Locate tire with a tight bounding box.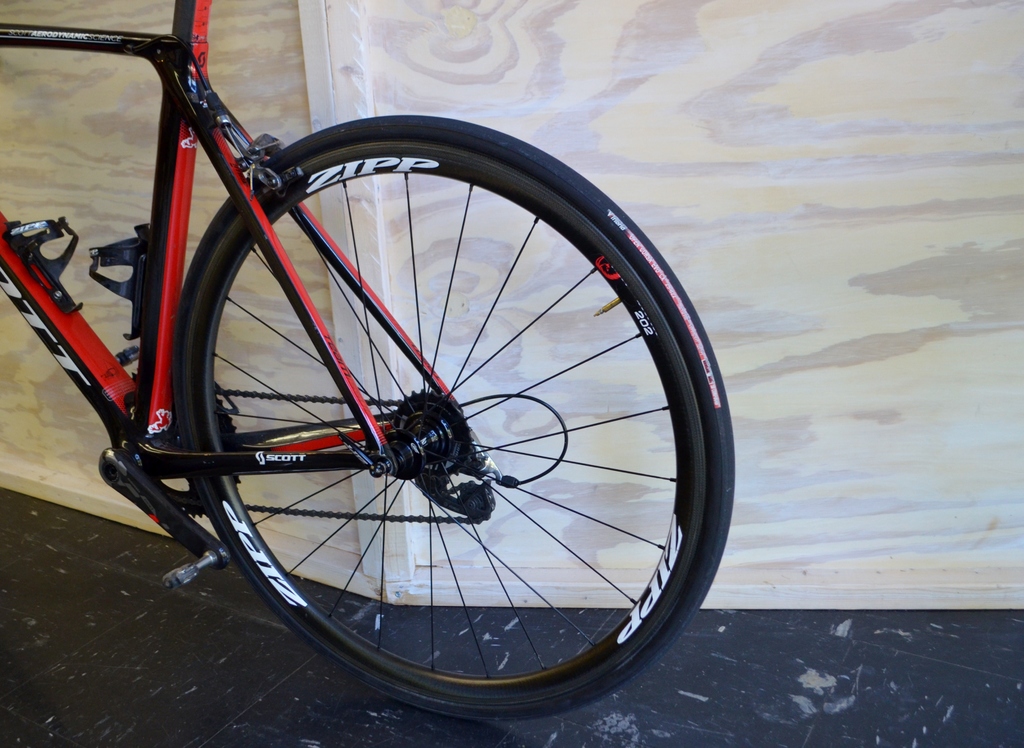
crop(149, 125, 696, 701).
